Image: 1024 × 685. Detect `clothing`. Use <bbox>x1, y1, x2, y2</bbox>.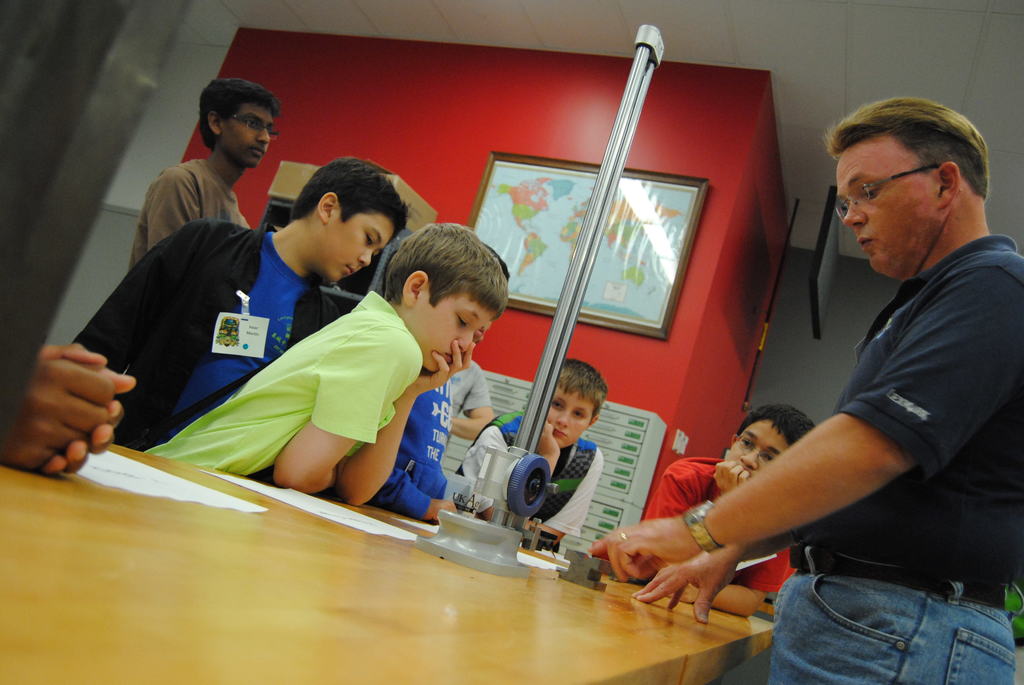
<bbox>145, 288, 421, 477</bbox>.
